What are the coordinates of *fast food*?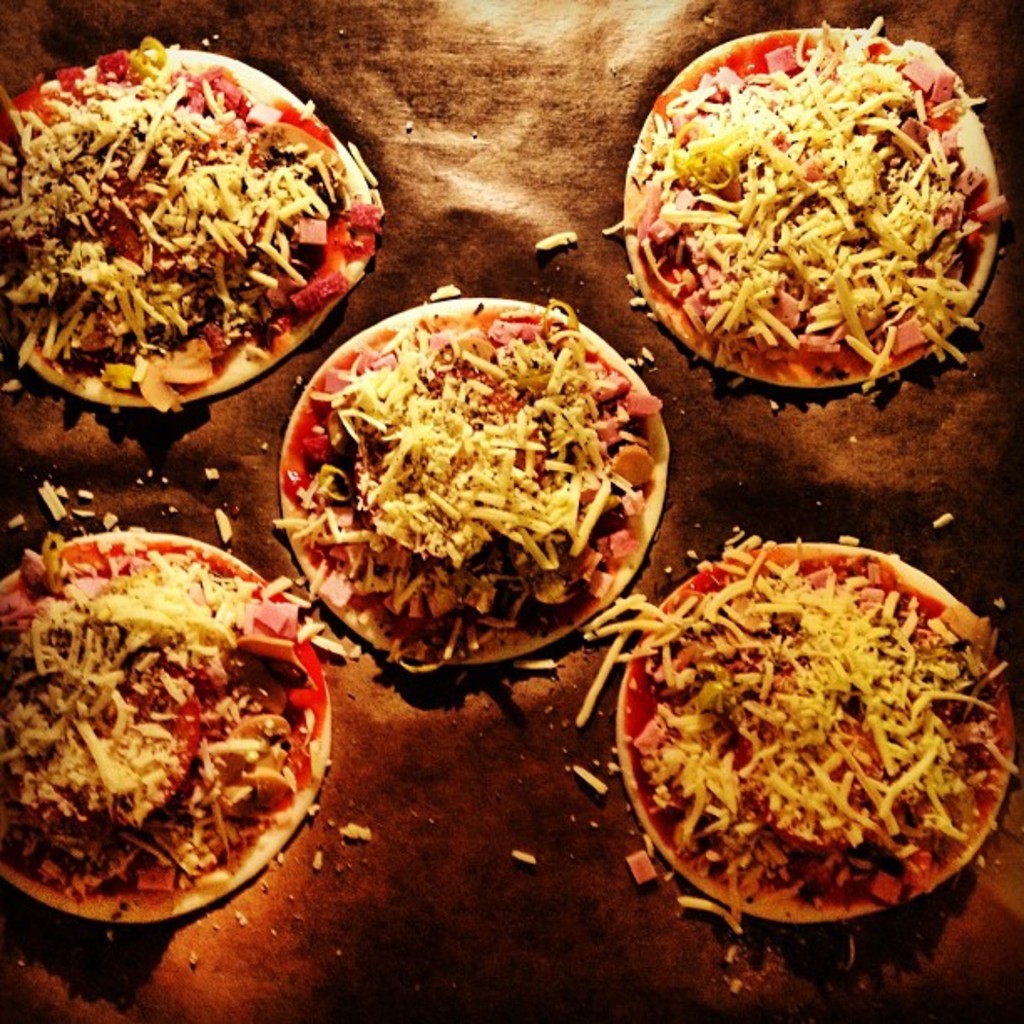
574 530 1019 920.
